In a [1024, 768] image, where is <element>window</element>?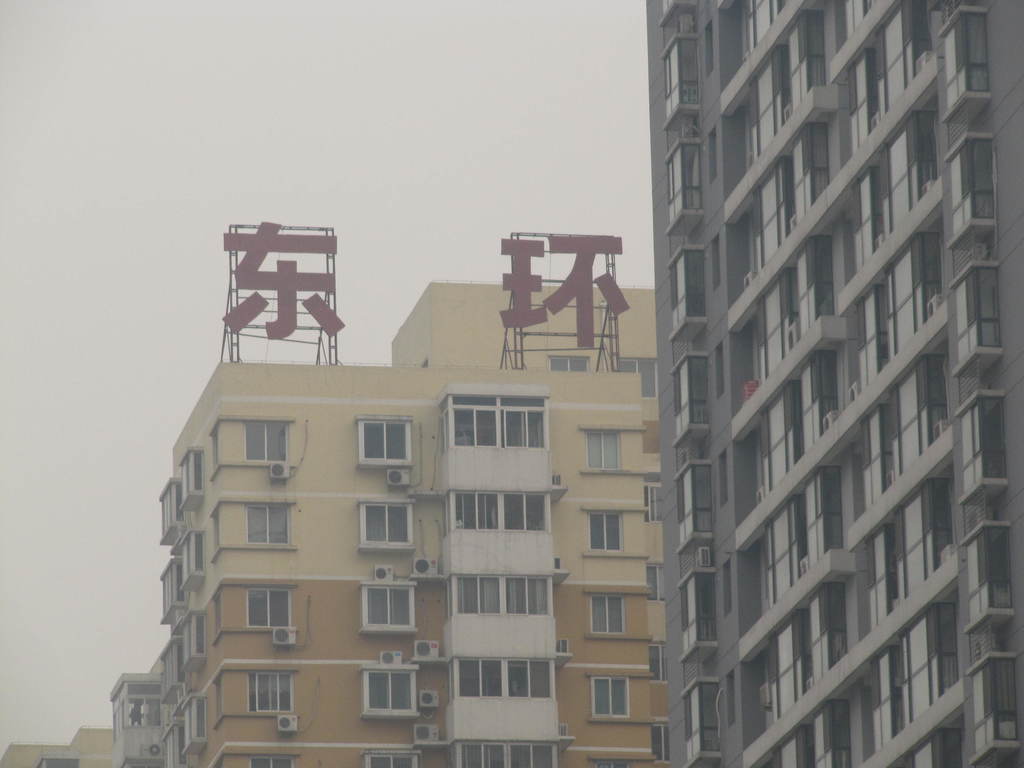
locate(703, 17, 714, 77).
